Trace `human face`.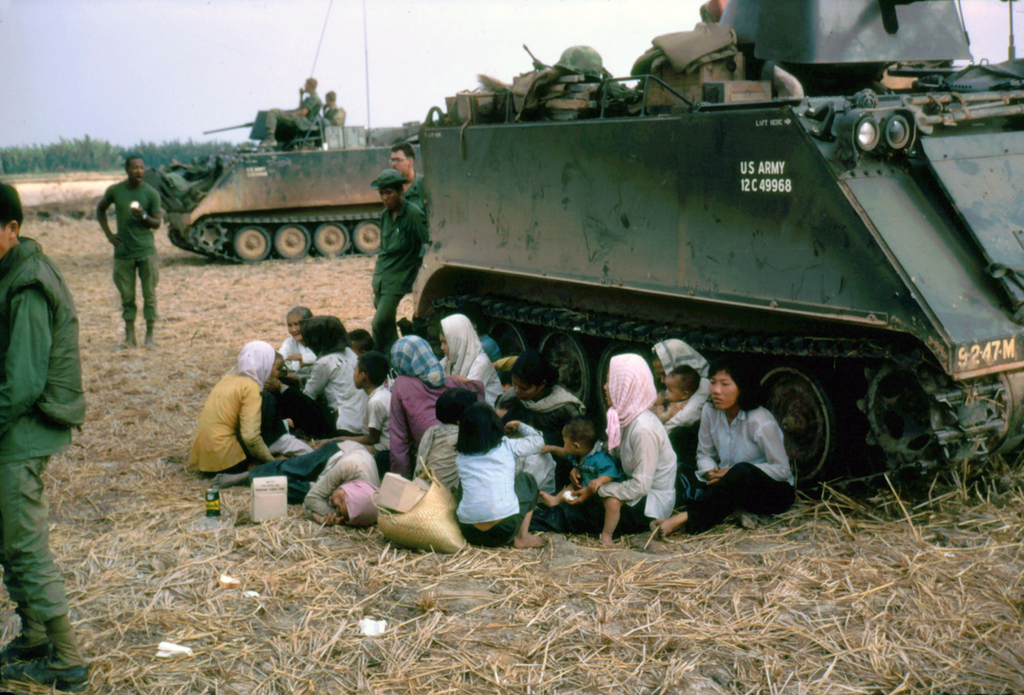
Traced to [left=563, top=438, right=577, bottom=456].
